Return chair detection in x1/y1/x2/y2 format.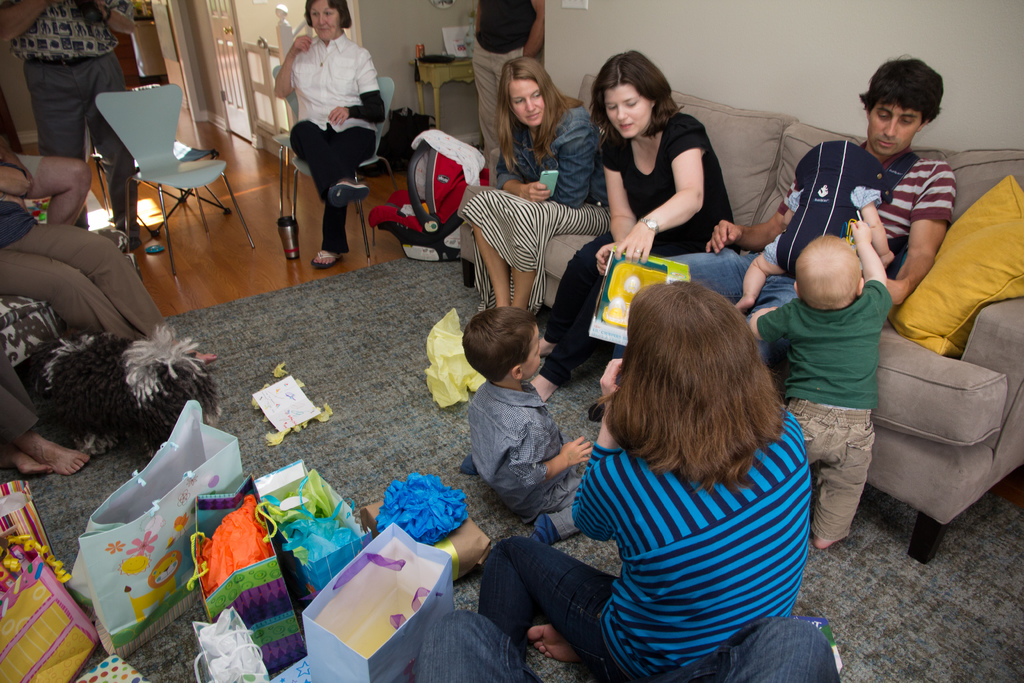
291/75/408/265.
